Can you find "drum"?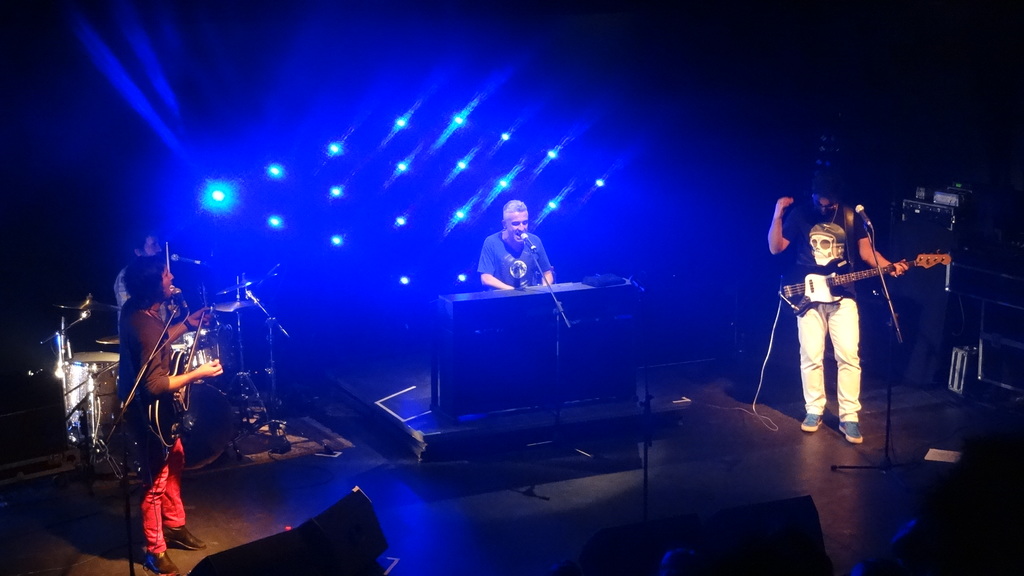
Yes, bounding box: Rect(64, 352, 120, 445).
